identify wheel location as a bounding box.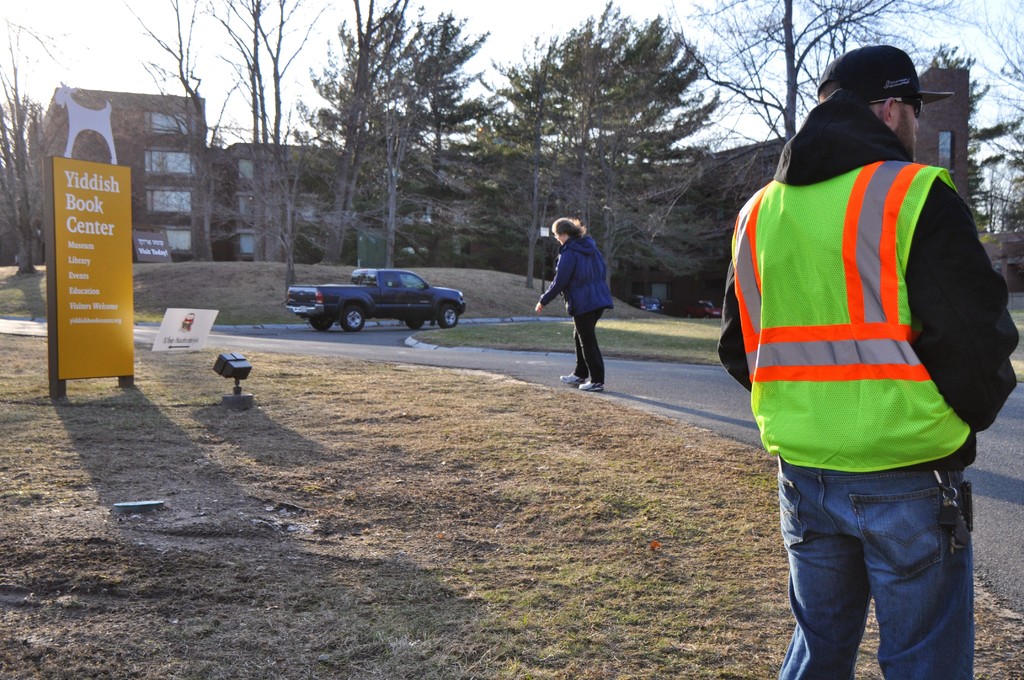
l=342, t=305, r=365, b=330.
